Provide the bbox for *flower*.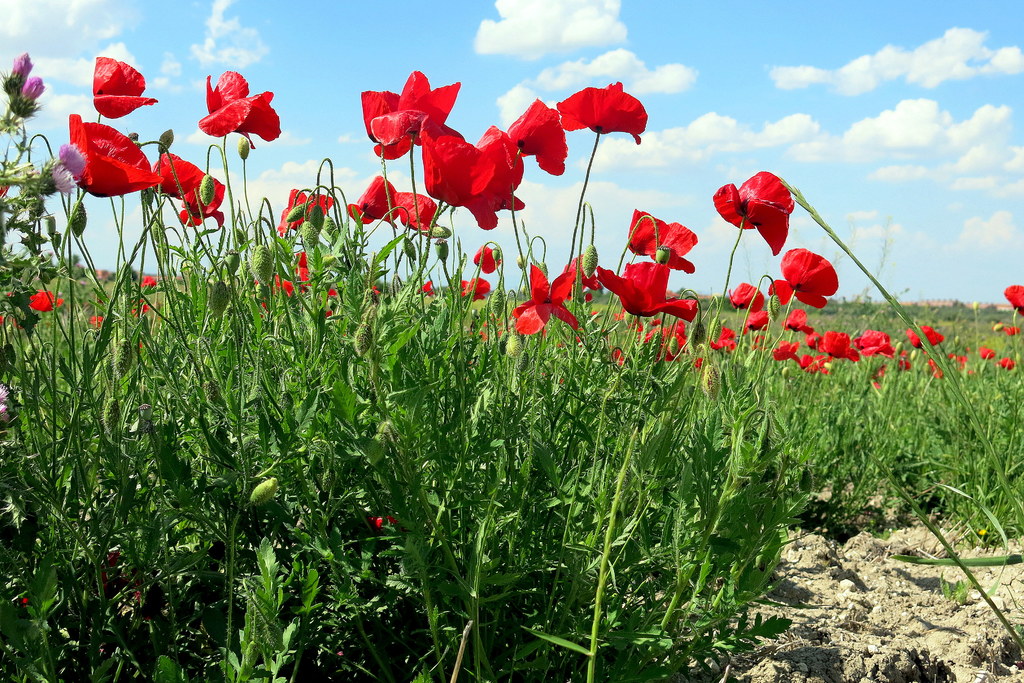
Rect(513, 254, 602, 341).
